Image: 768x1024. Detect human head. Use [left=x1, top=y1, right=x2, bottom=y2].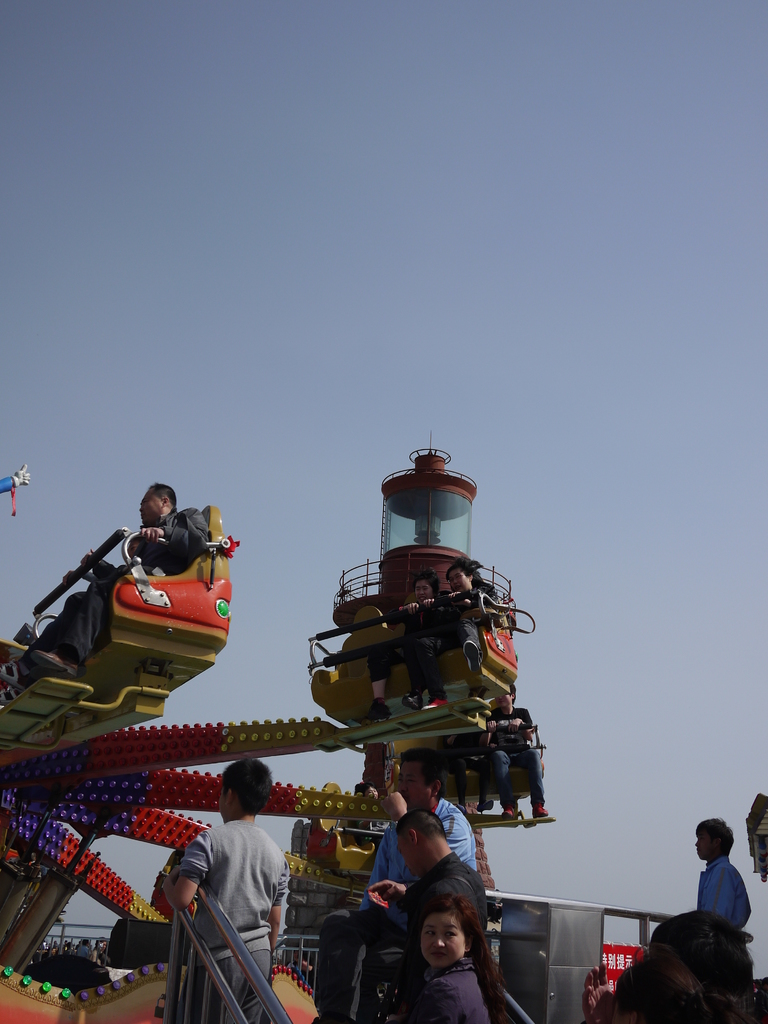
[left=496, top=685, right=520, bottom=710].
